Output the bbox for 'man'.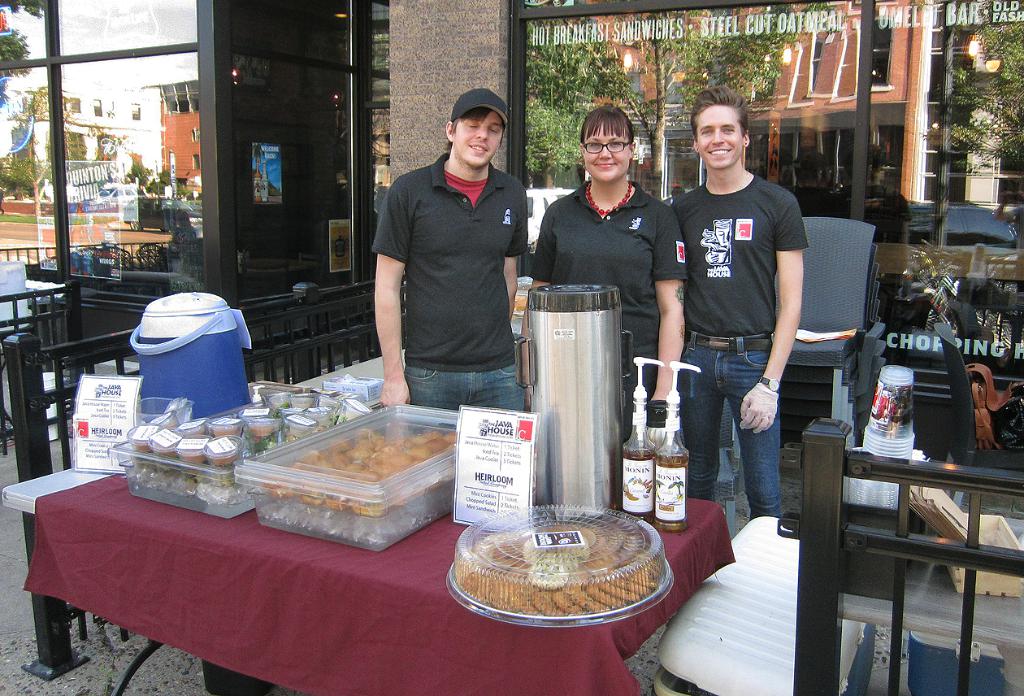
box(659, 94, 827, 559).
